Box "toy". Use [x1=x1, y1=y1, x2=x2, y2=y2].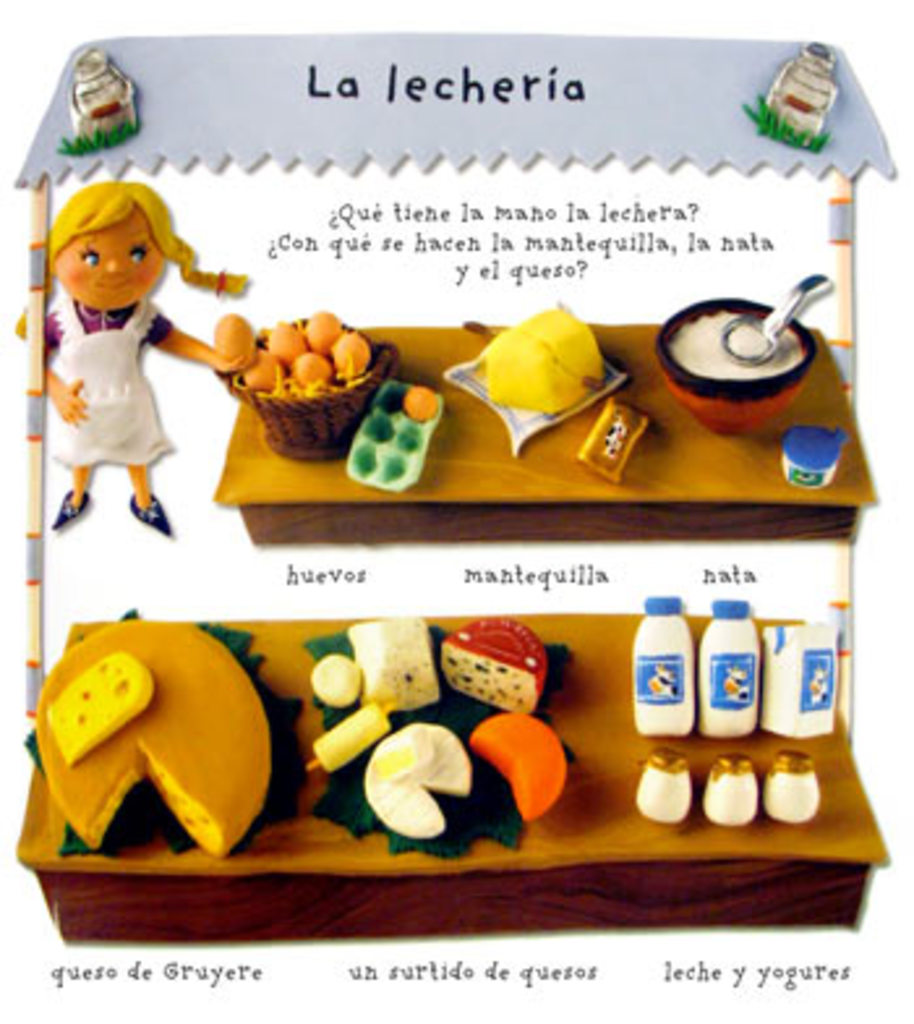
[x1=765, y1=622, x2=838, y2=739].
